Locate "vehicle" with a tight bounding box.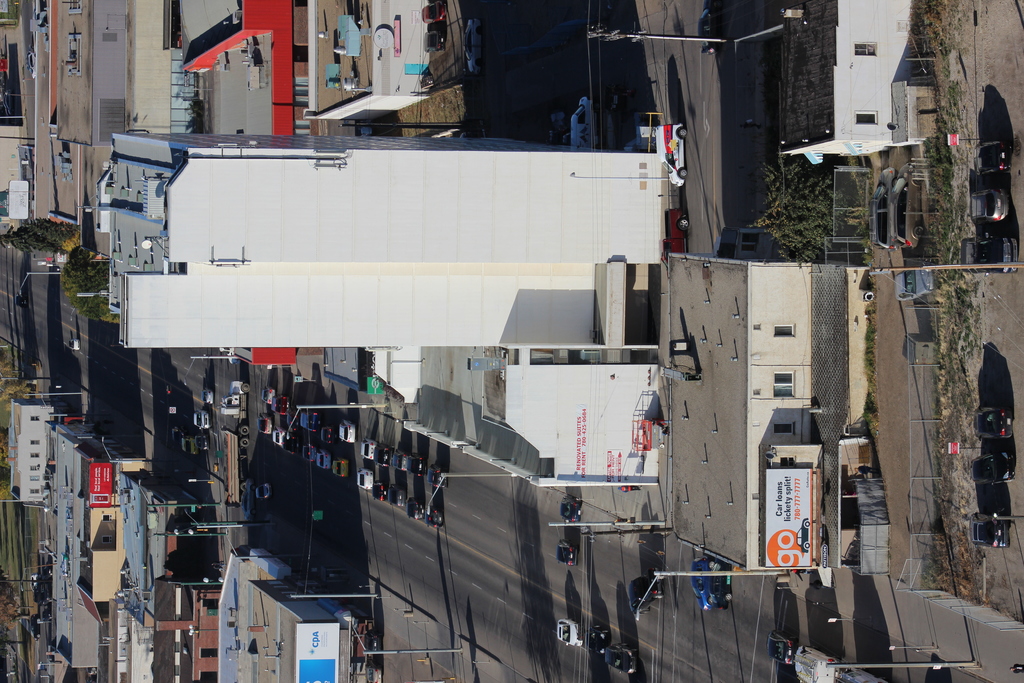
select_region(970, 189, 1018, 220).
